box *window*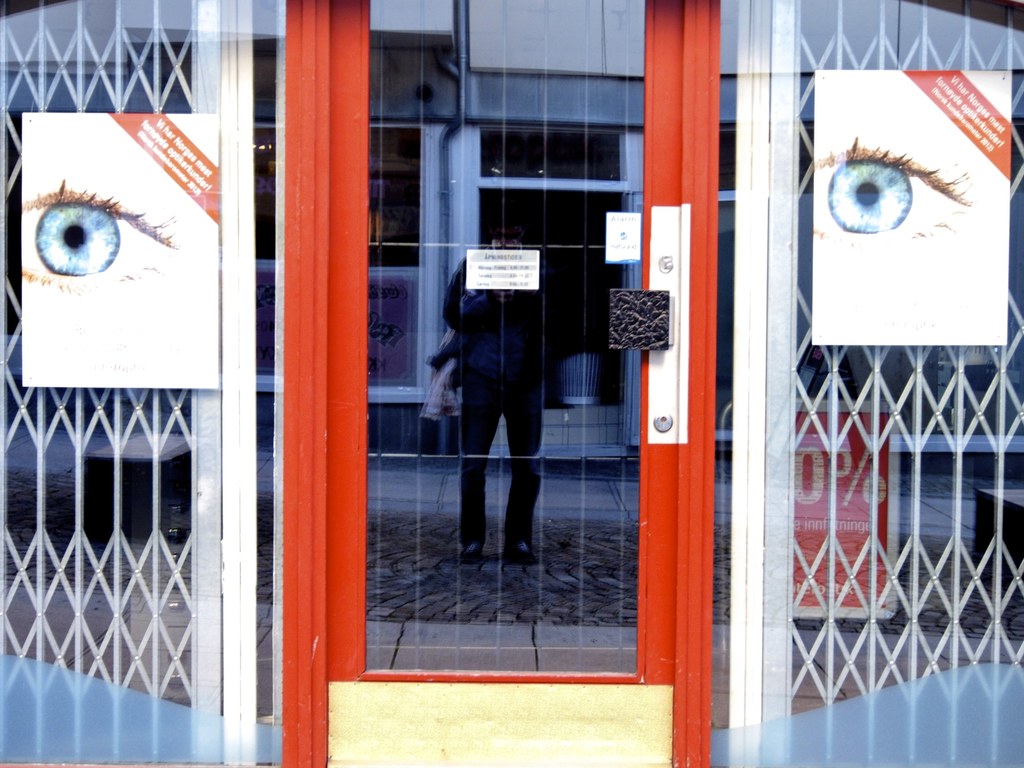
<bbox>0, 0, 287, 762</bbox>
